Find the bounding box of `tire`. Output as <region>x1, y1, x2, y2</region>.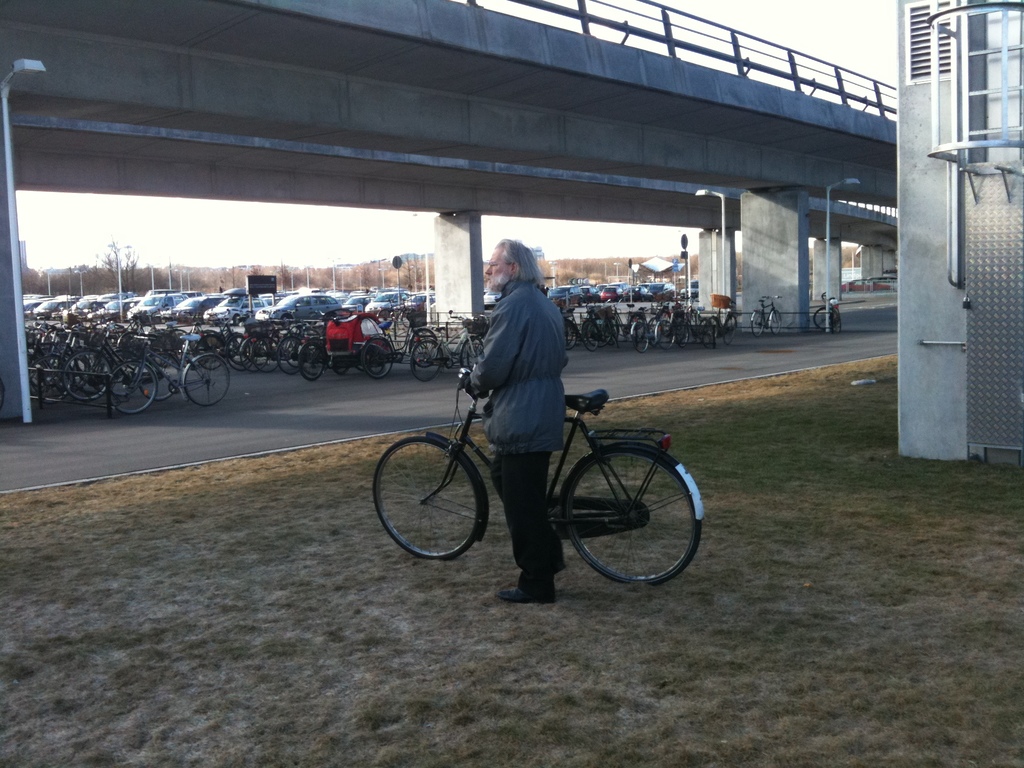
<region>835, 315, 840, 333</region>.
